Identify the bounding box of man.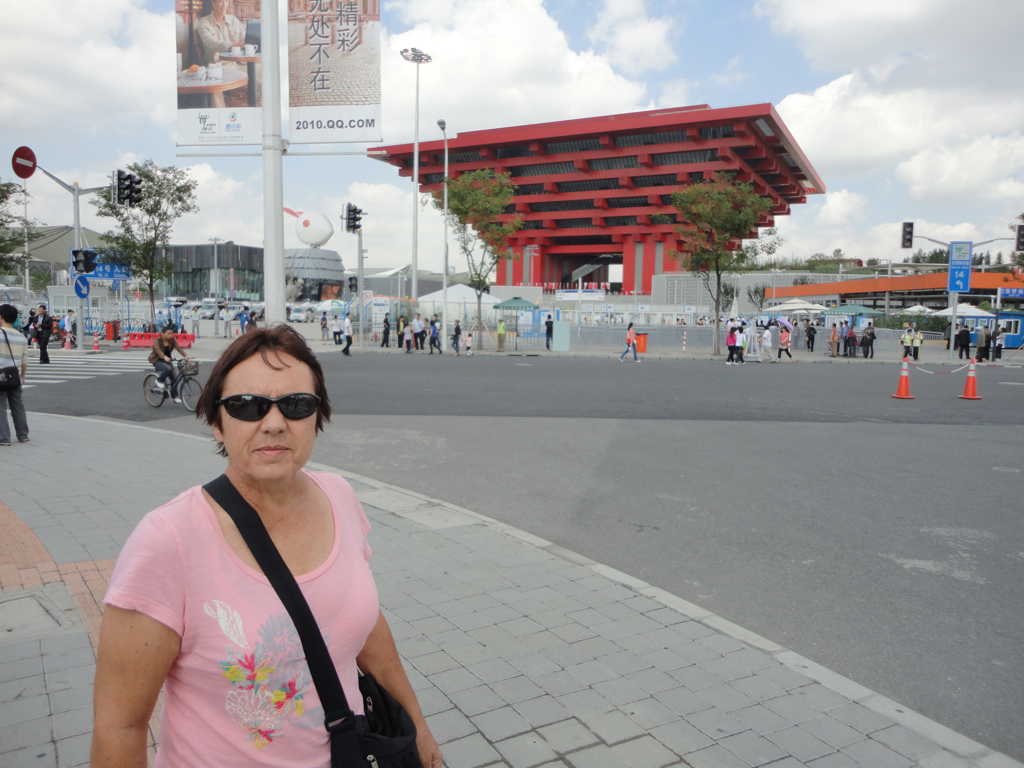
0, 304, 28, 444.
